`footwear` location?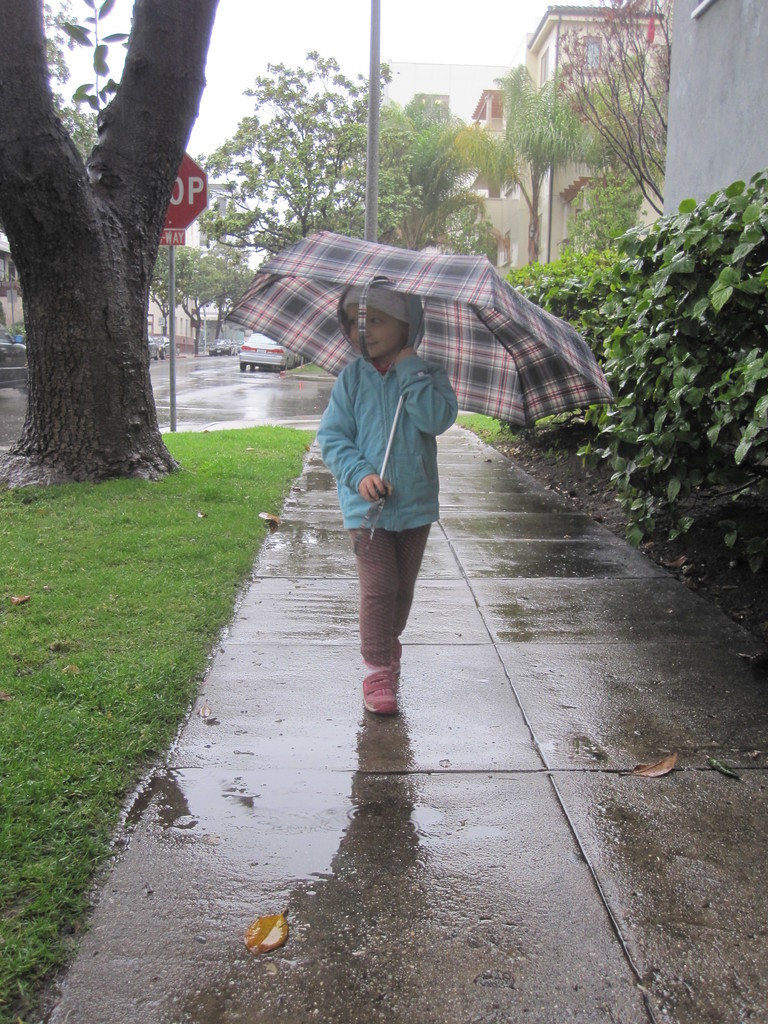
locate(388, 648, 403, 690)
